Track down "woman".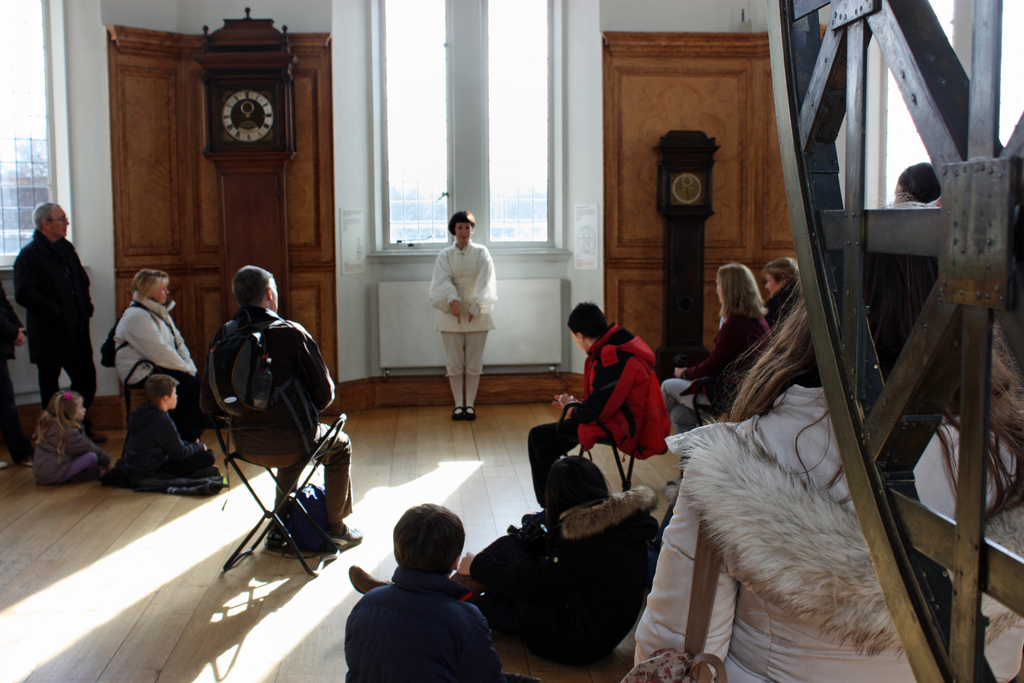
Tracked to box(658, 263, 781, 422).
